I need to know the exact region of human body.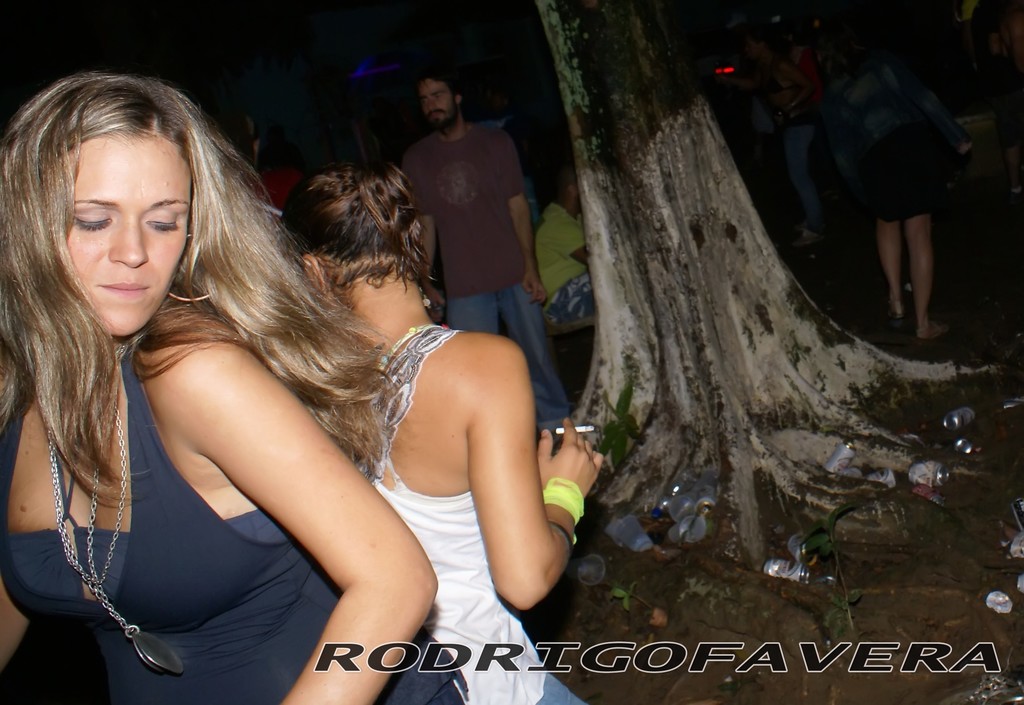
Region: BBox(762, 46, 828, 245).
